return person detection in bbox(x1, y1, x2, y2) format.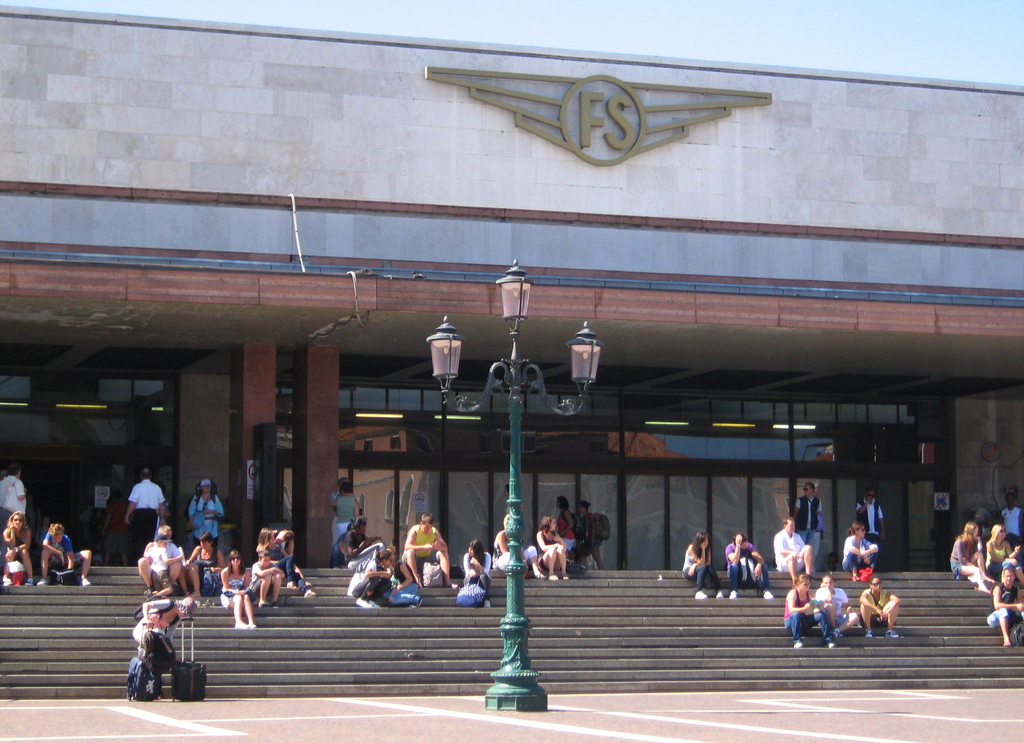
bbox(339, 514, 382, 571).
